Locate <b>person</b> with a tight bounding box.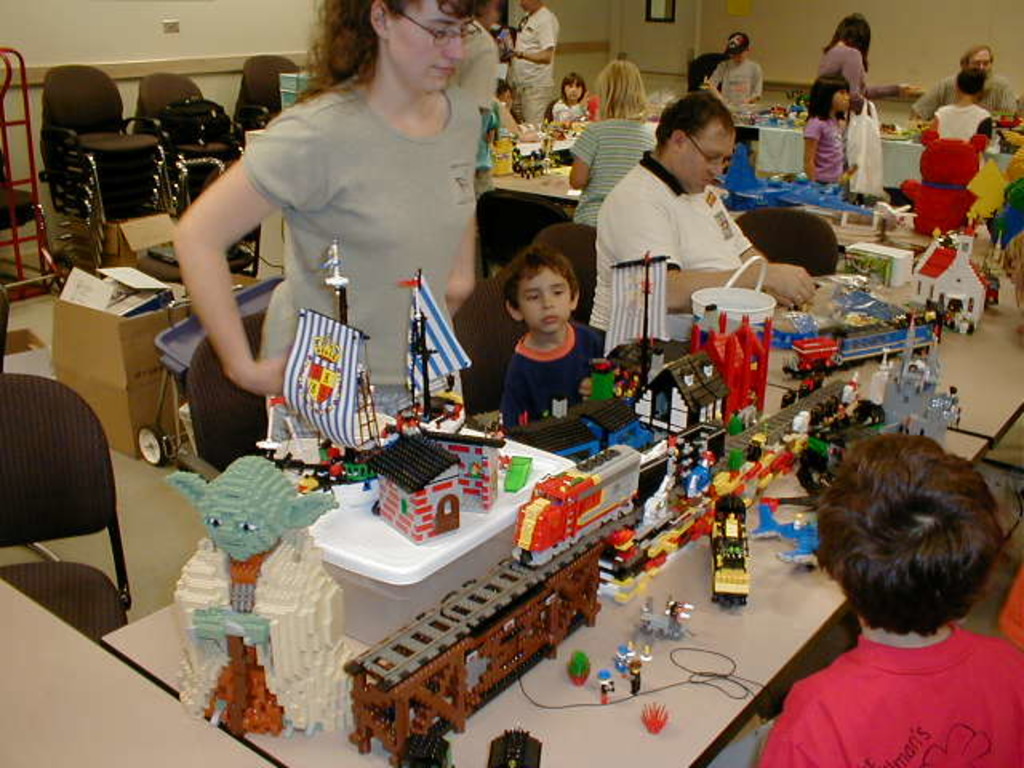
select_region(549, 72, 600, 120).
